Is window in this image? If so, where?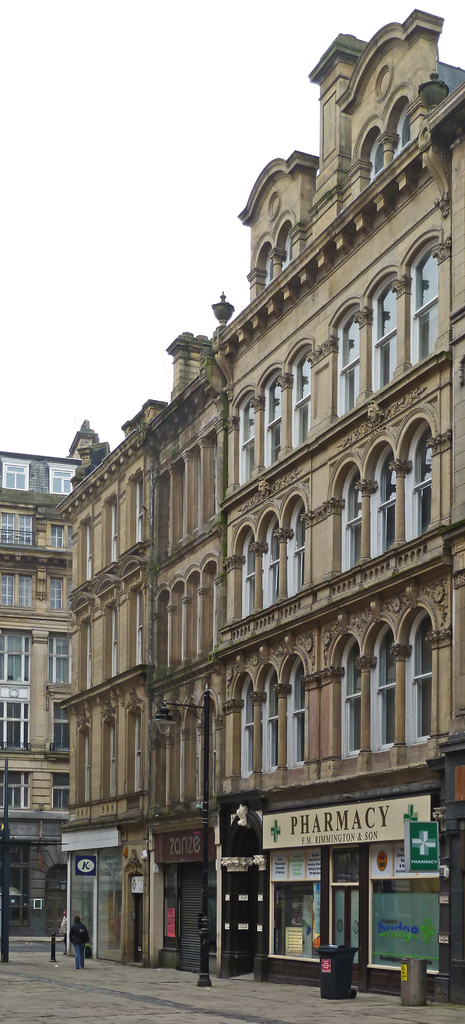
Yes, at 409/247/451/366.
